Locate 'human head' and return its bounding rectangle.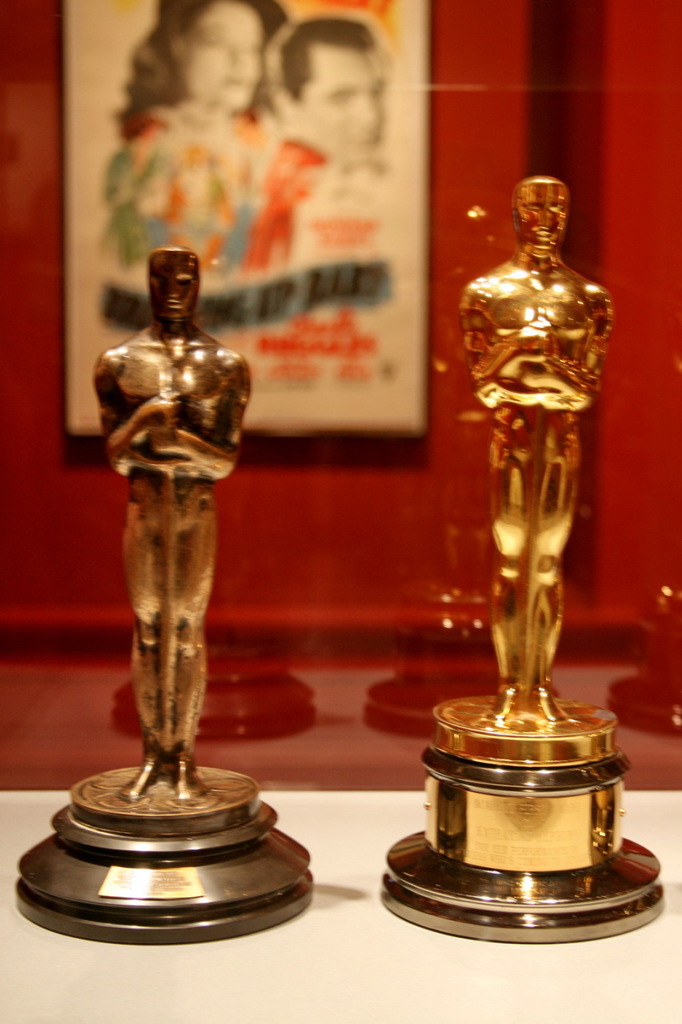
bbox(168, 0, 281, 117).
